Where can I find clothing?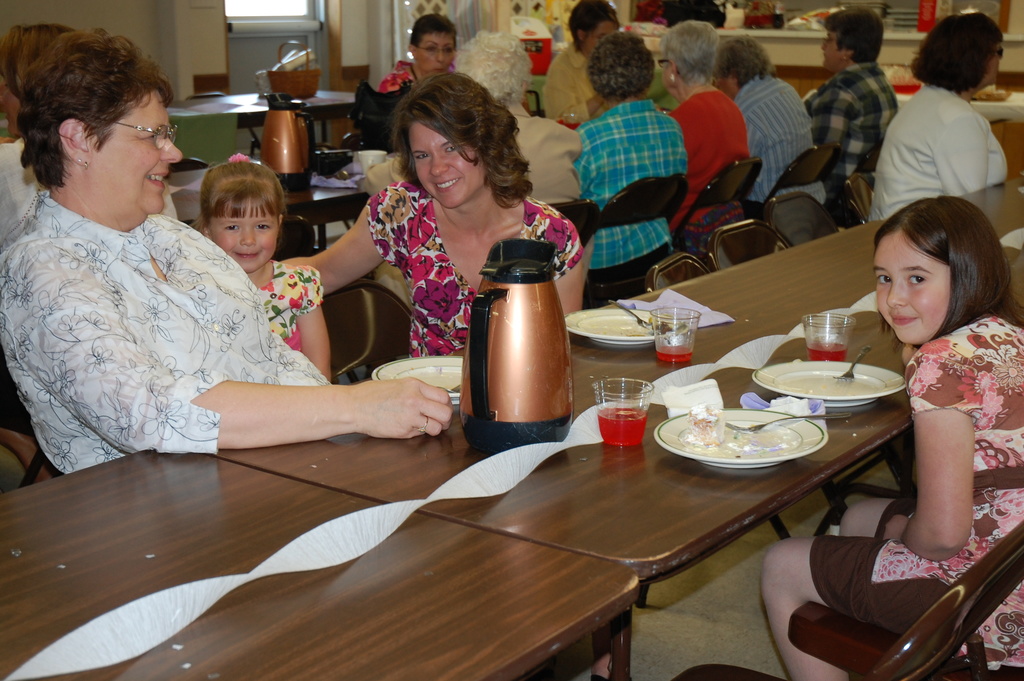
You can find it at locate(813, 315, 1023, 680).
